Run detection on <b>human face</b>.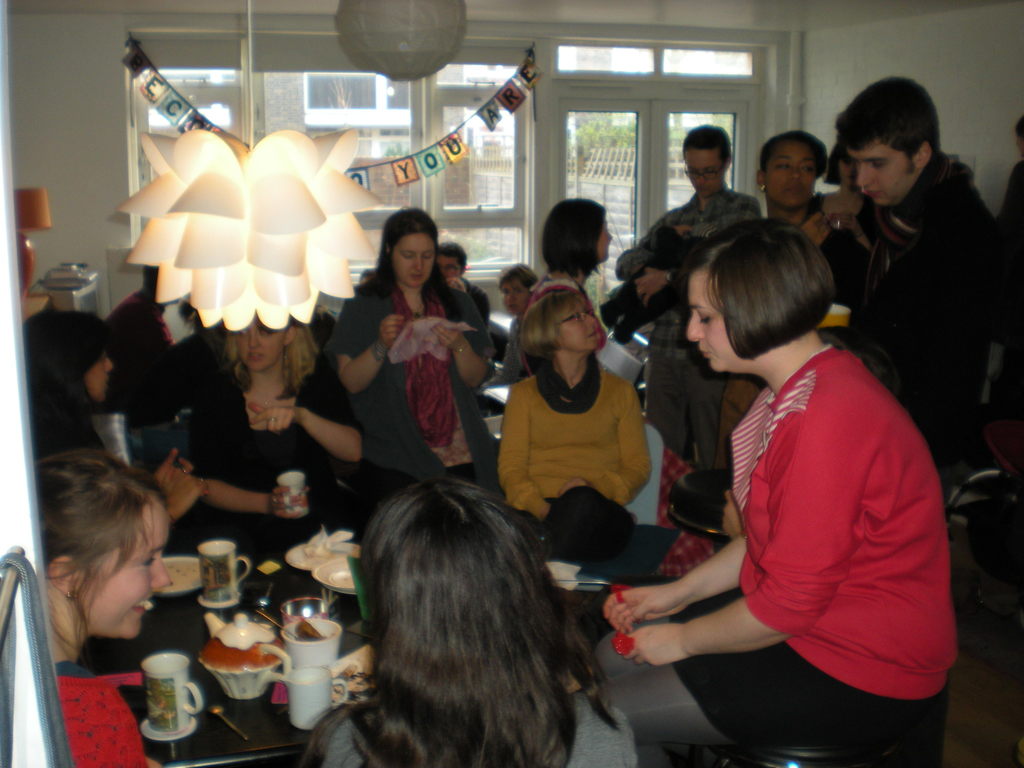
Result: bbox=[82, 500, 170, 640].
